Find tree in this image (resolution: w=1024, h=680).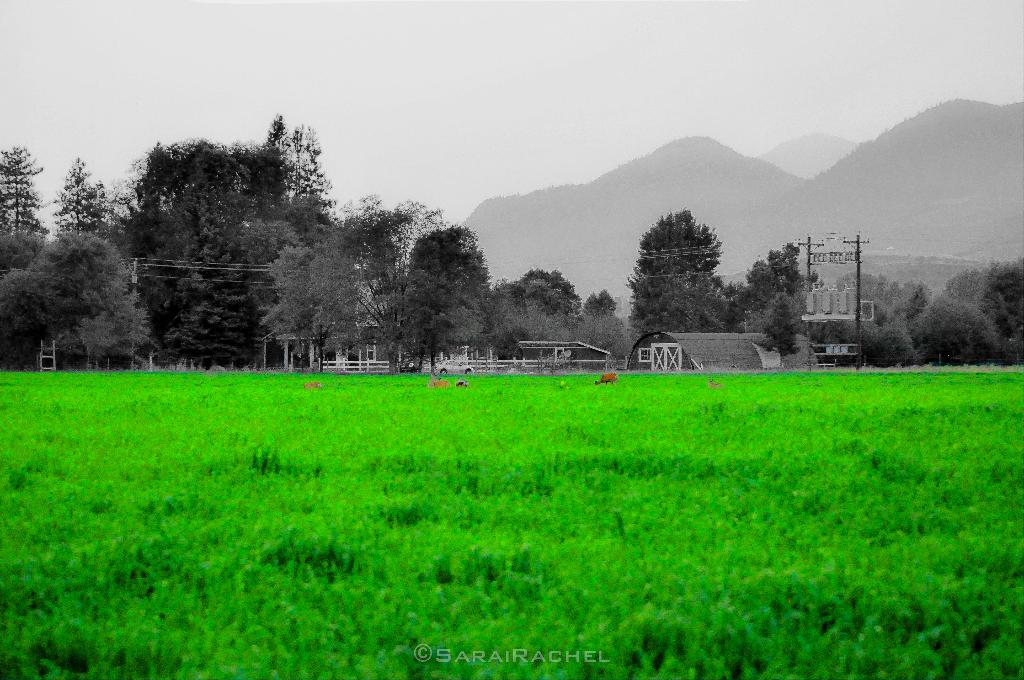
(330,193,454,369).
